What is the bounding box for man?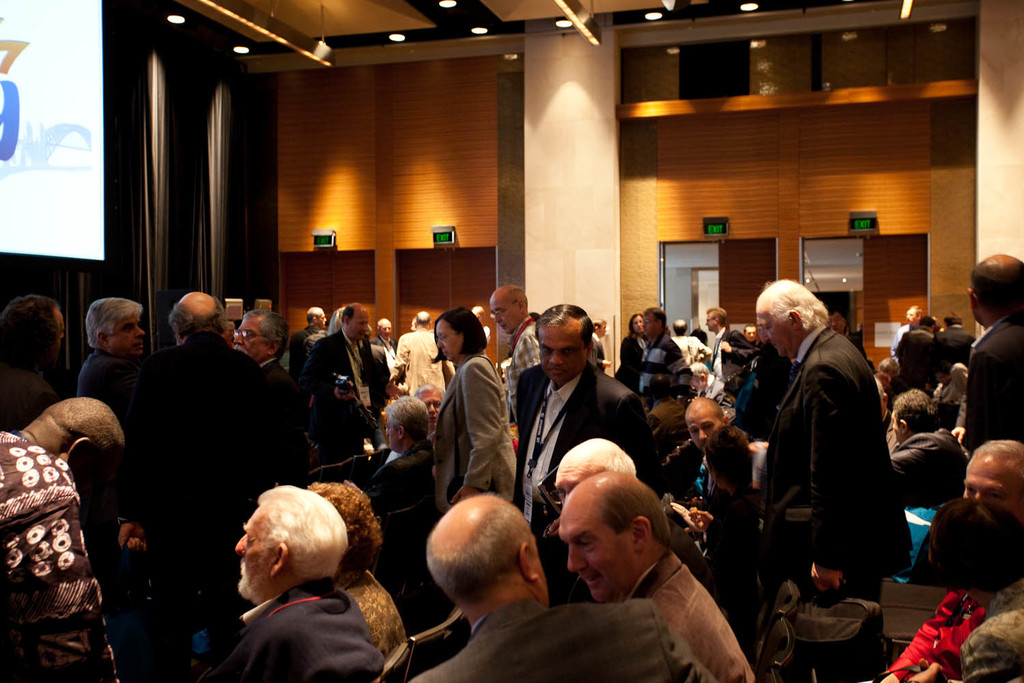
(x1=290, y1=306, x2=327, y2=367).
